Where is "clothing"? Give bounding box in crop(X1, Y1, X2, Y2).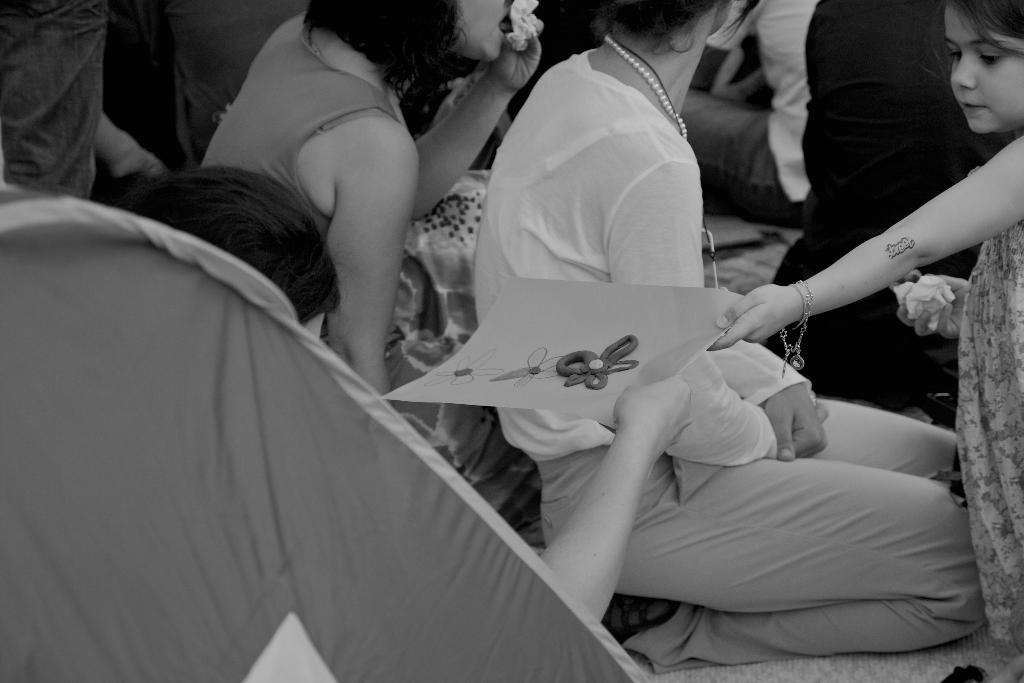
crop(150, 0, 312, 172).
